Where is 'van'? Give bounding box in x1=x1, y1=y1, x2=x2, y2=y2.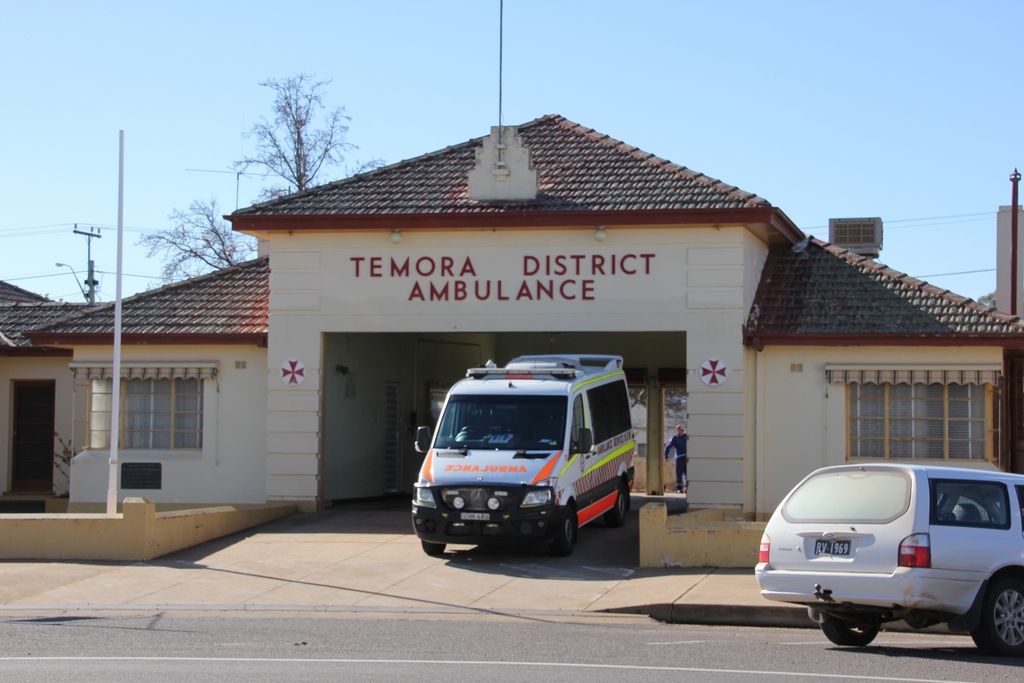
x1=412, y1=349, x2=636, y2=558.
